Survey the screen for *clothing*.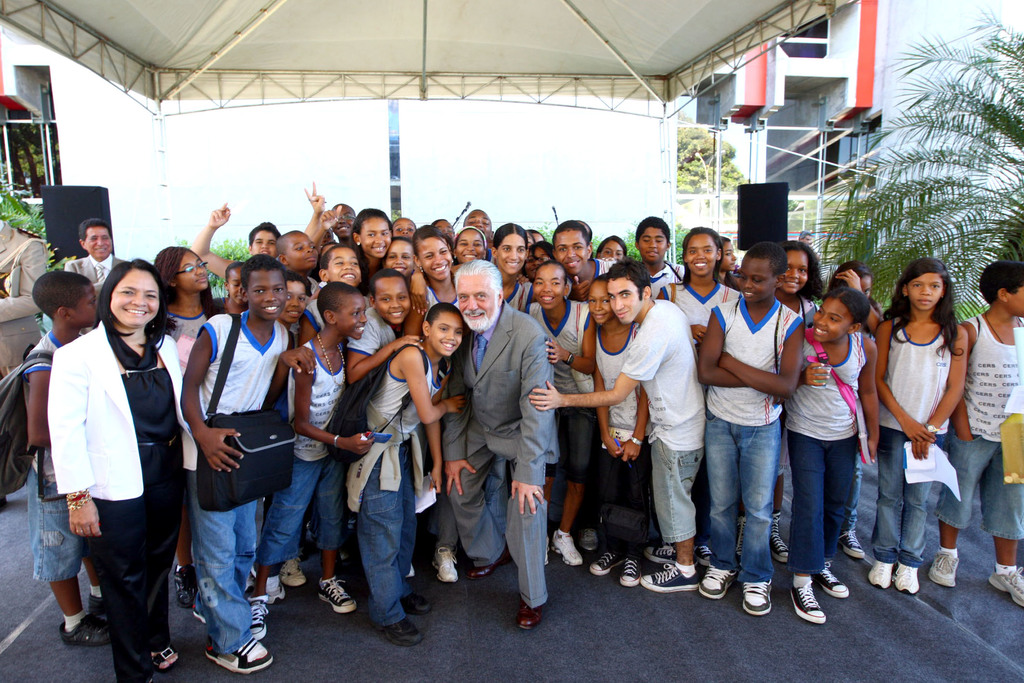
Survey found: (x1=626, y1=297, x2=694, y2=562).
